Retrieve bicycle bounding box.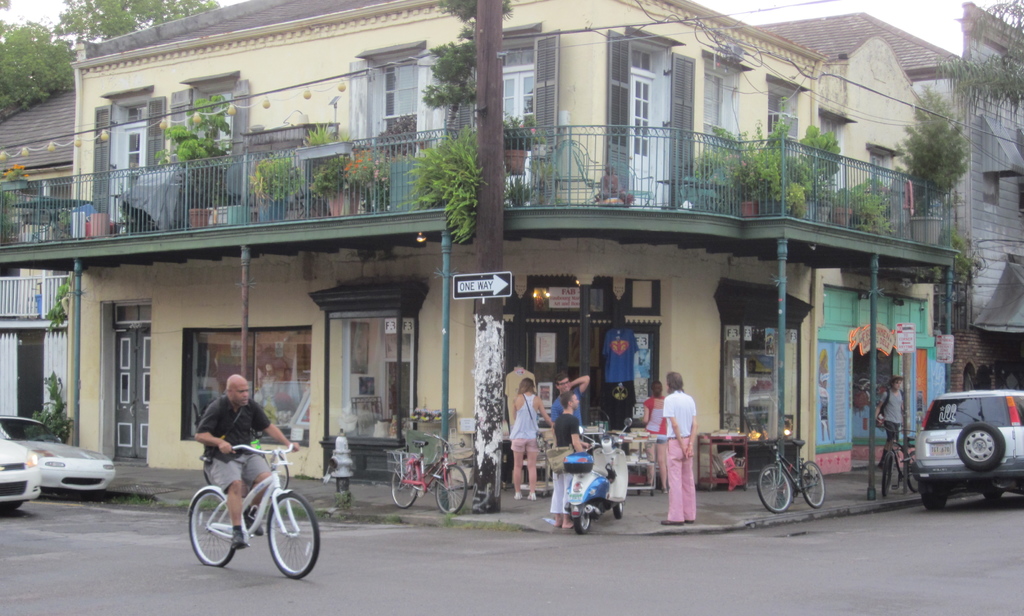
Bounding box: 877, 421, 919, 497.
